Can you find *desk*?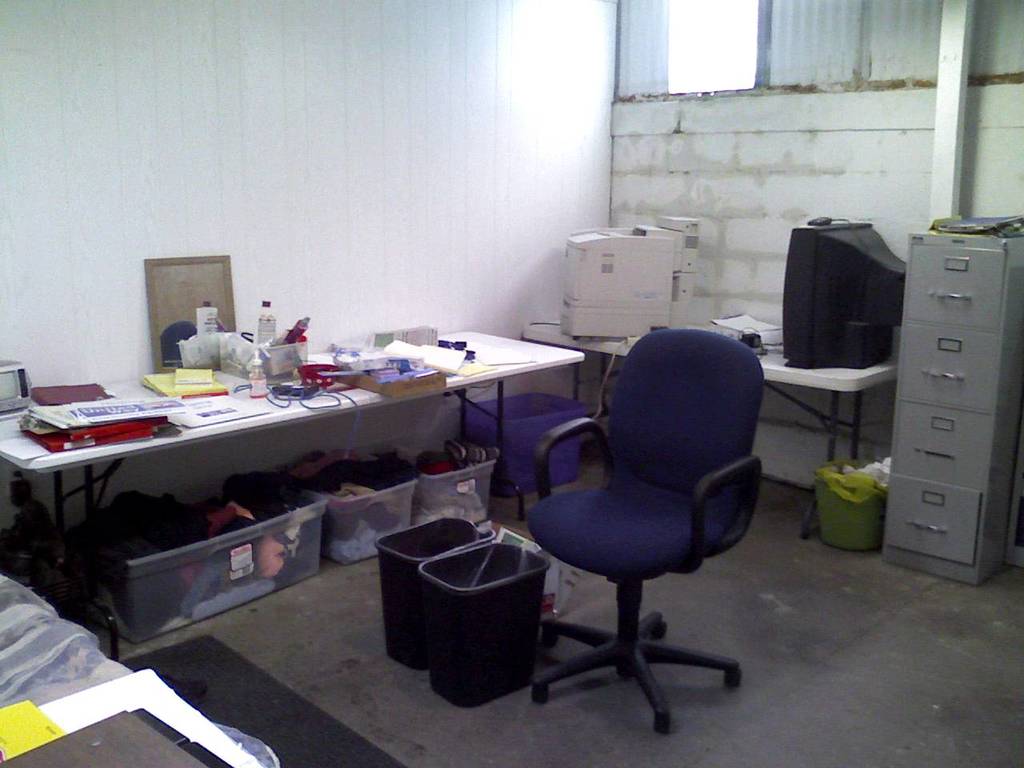
Yes, bounding box: <region>0, 599, 270, 767</region>.
